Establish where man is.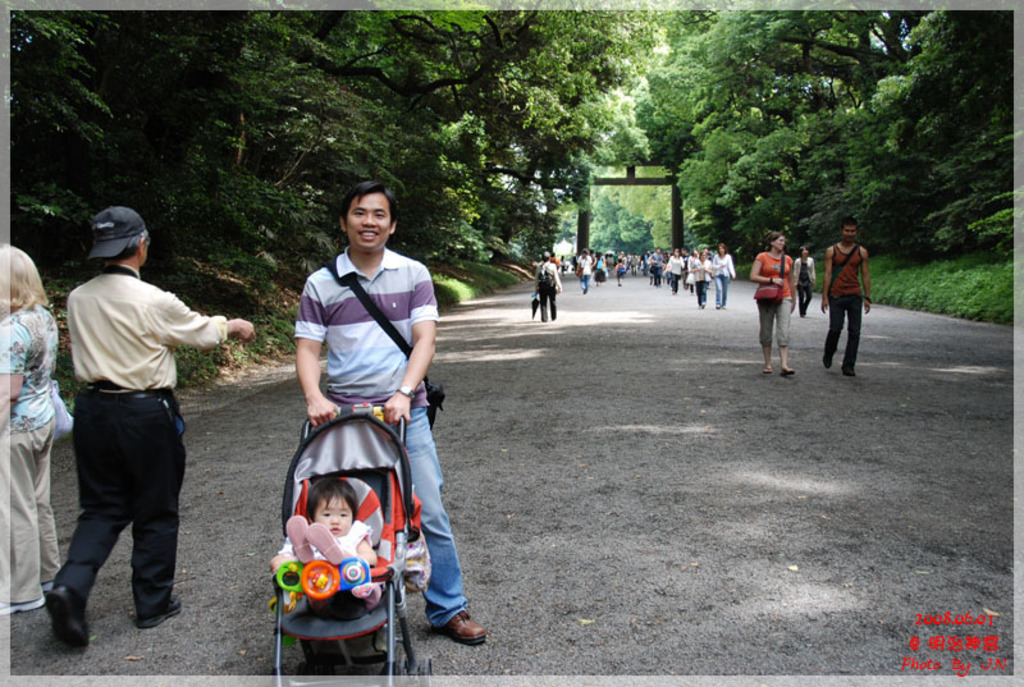
Established at bbox=[819, 214, 874, 376].
